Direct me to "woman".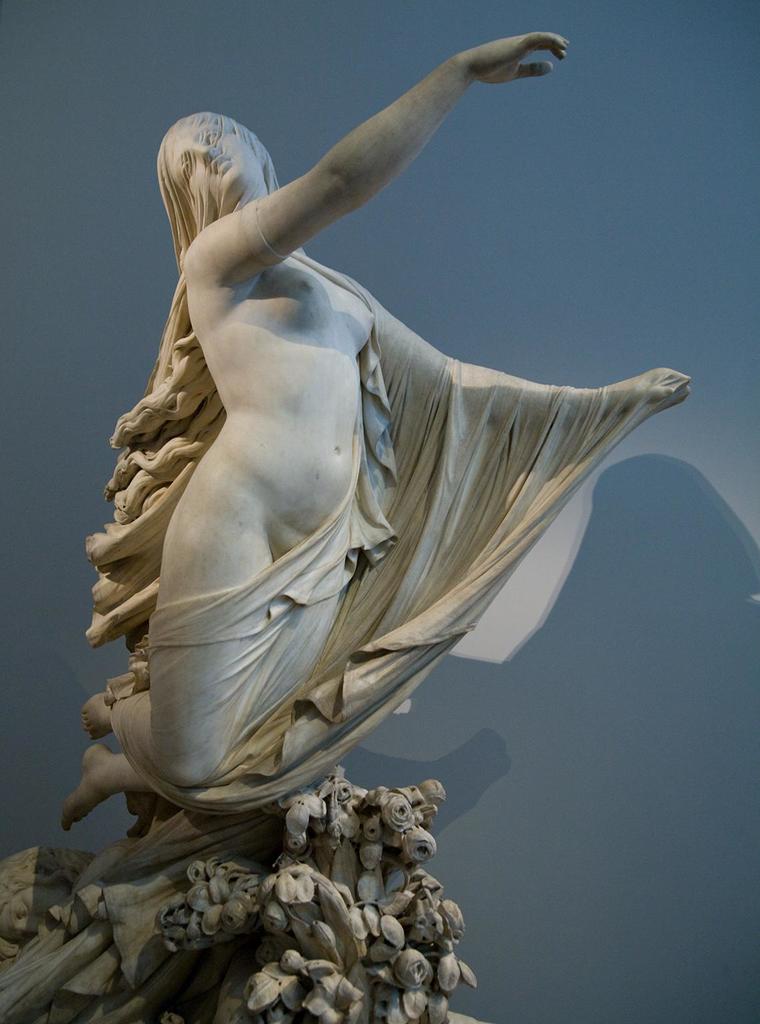
Direction: box(63, 28, 693, 831).
